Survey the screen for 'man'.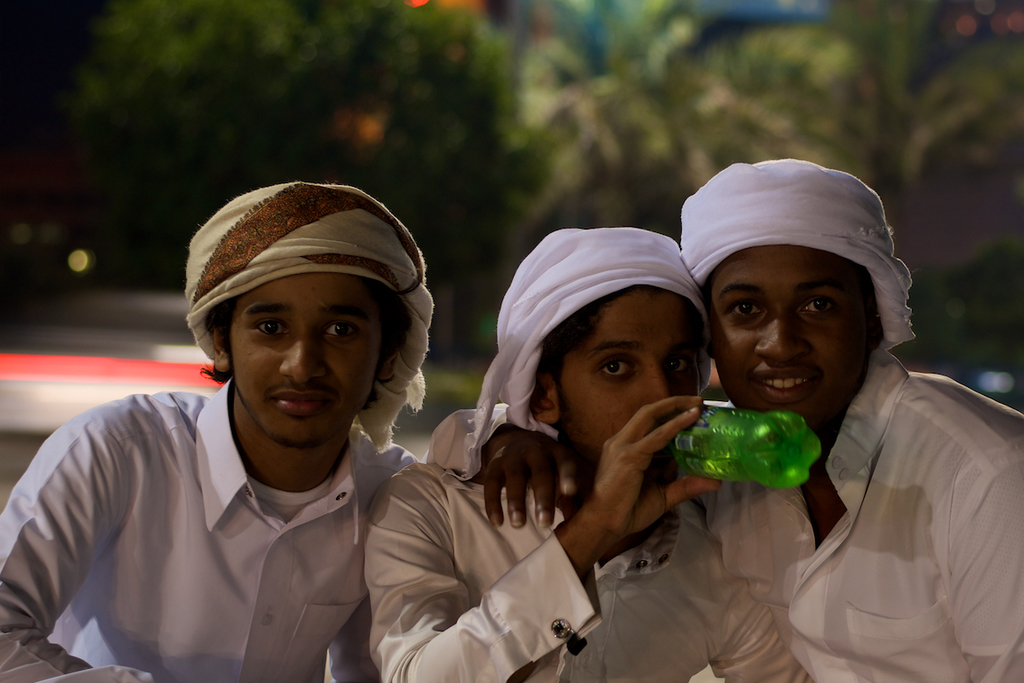
Survey found: box(364, 222, 812, 682).
